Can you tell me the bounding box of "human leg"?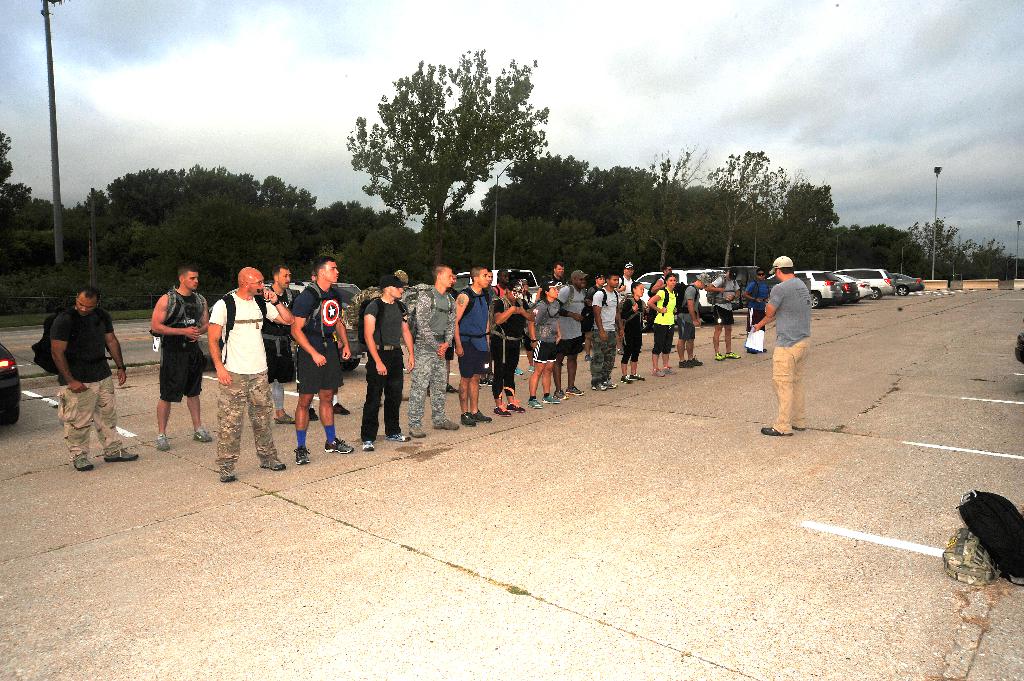
box=[588, 326, 614, 393].
